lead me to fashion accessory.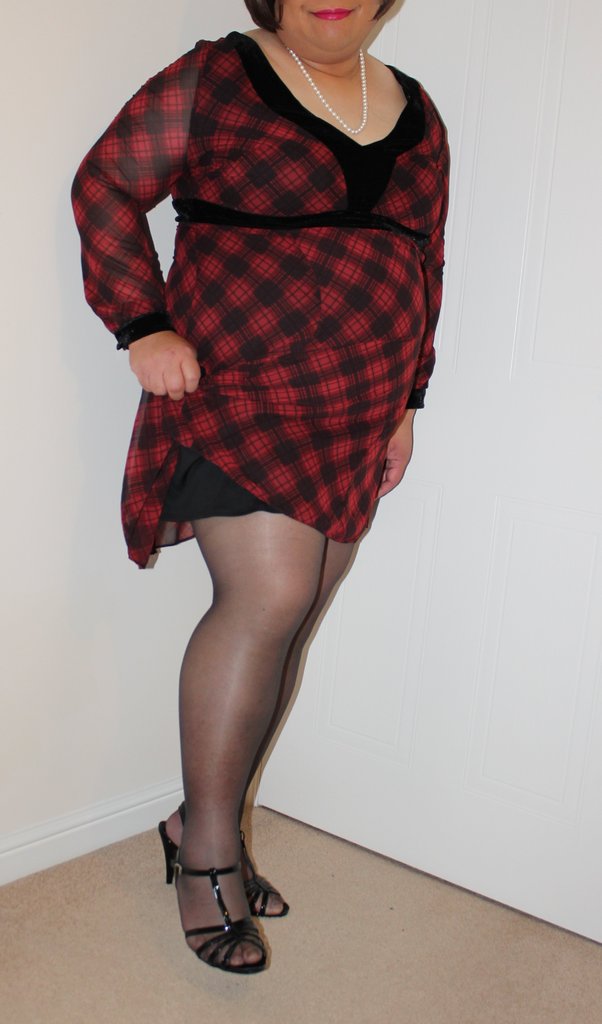
Lead to crop(285, 44, 367, 133).
